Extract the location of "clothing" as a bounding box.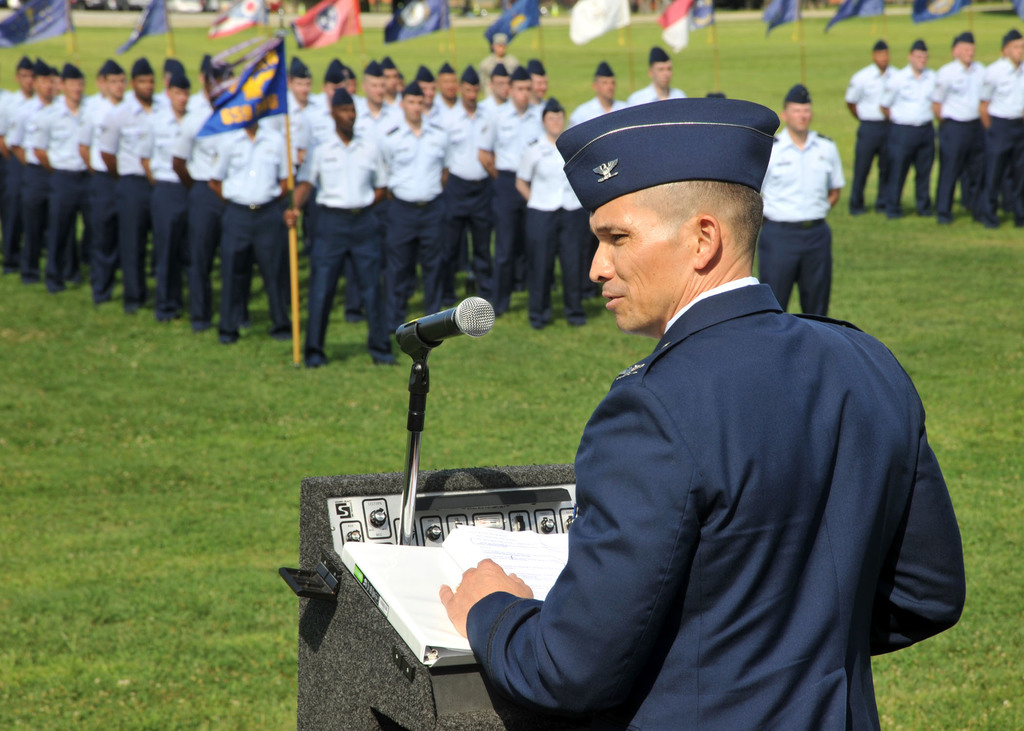
<bbox>844, 62, 899, 200</bbox>.
